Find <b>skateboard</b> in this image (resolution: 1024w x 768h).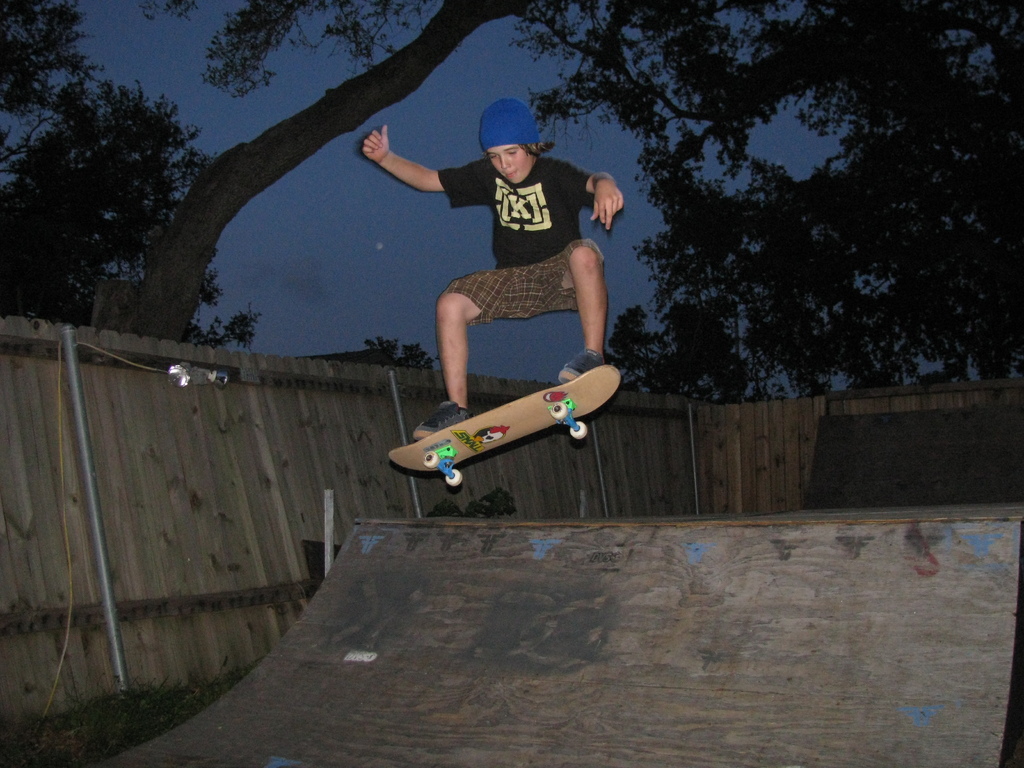
388:364:621:488.
